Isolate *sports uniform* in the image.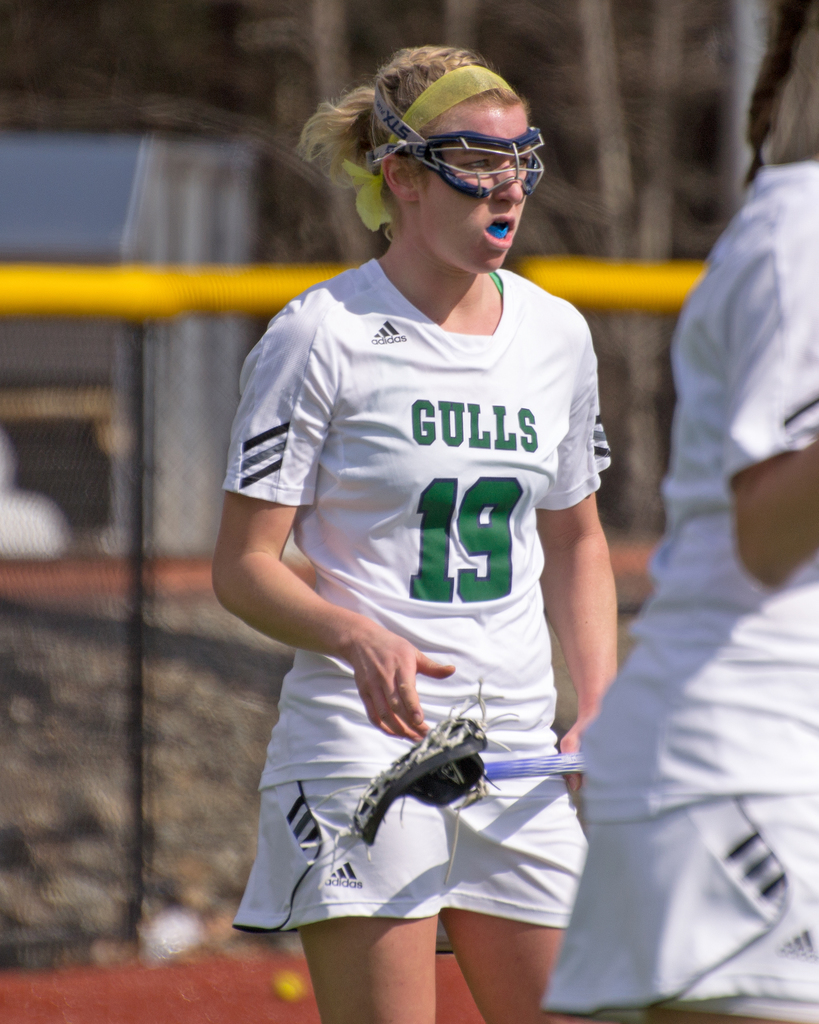
Isolated region: {"left": 539, "top": 146, "right": 818, "bottom": 1023}.
